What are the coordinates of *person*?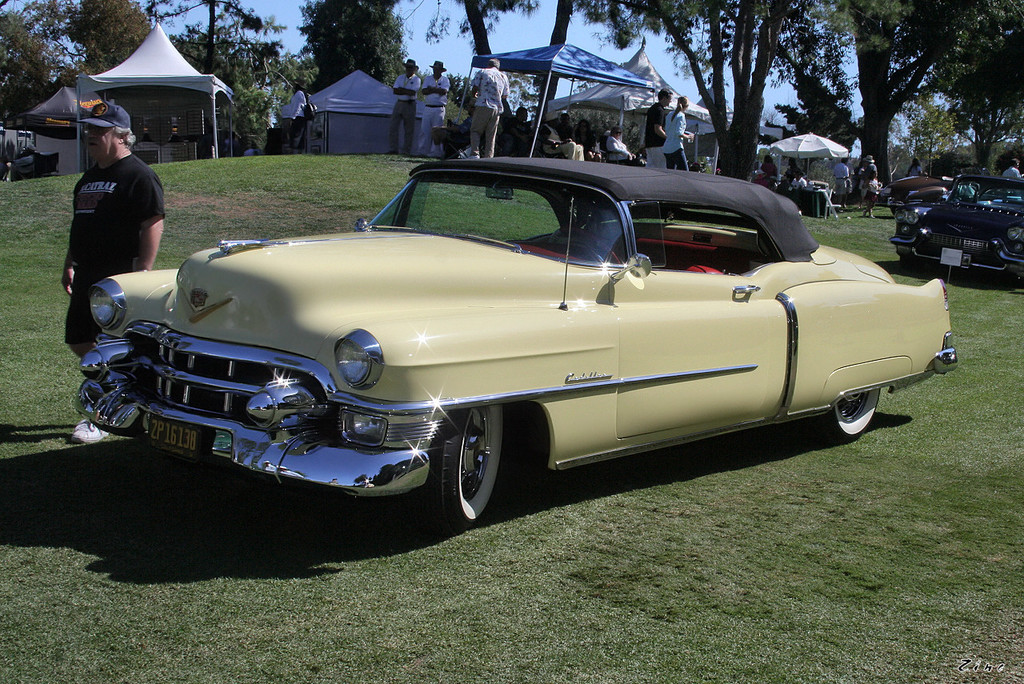
<box>285,82,311,154</box>.
